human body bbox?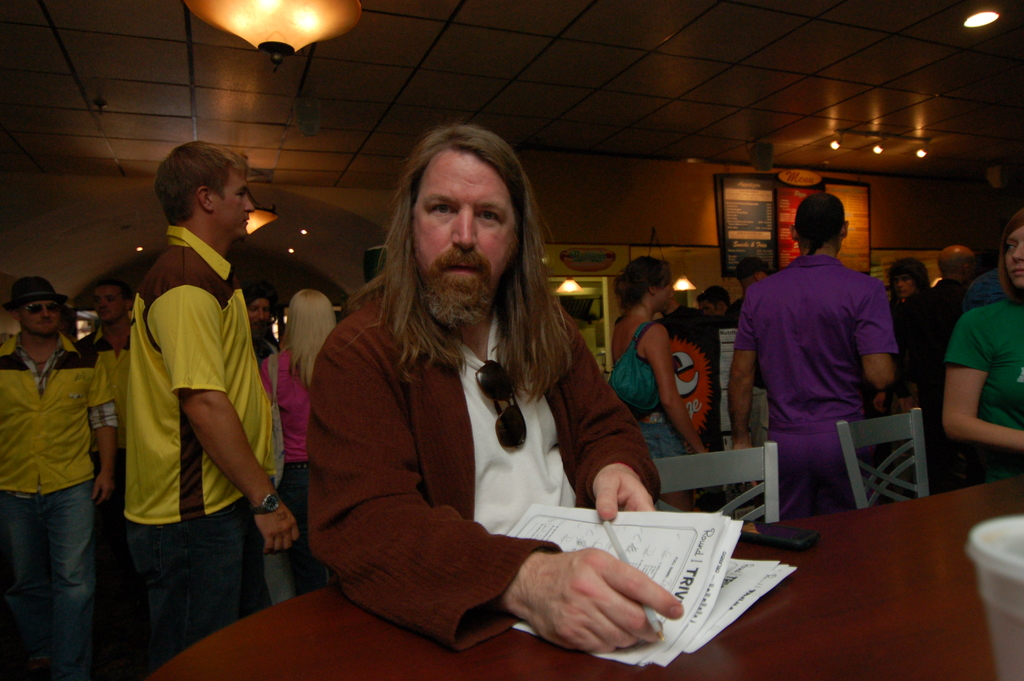
(604,263,716,466)
